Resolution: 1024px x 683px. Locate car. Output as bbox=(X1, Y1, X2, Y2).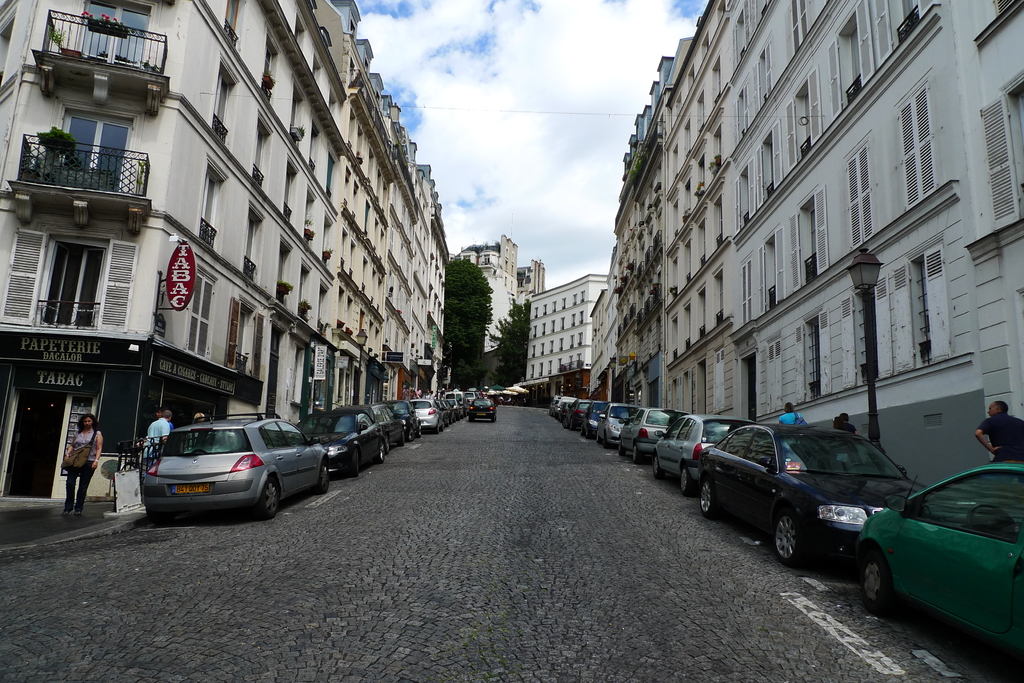
bbox=(145, 414, 330, 512).
